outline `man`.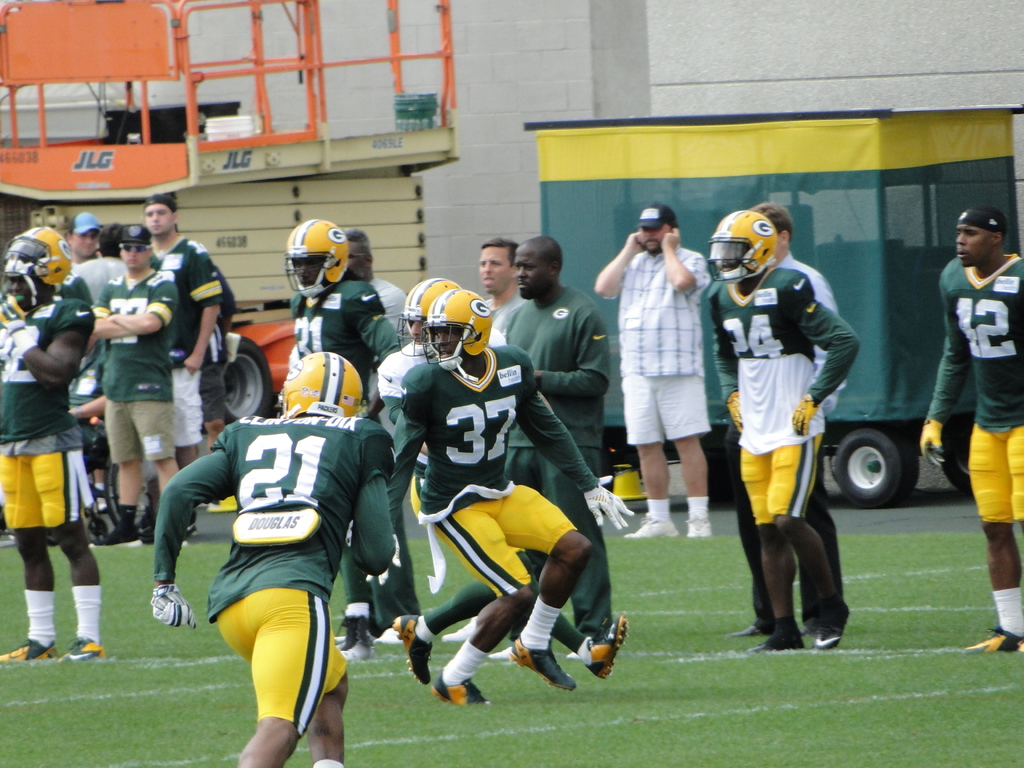
Outline: rect(68, 226, 156, 515).
